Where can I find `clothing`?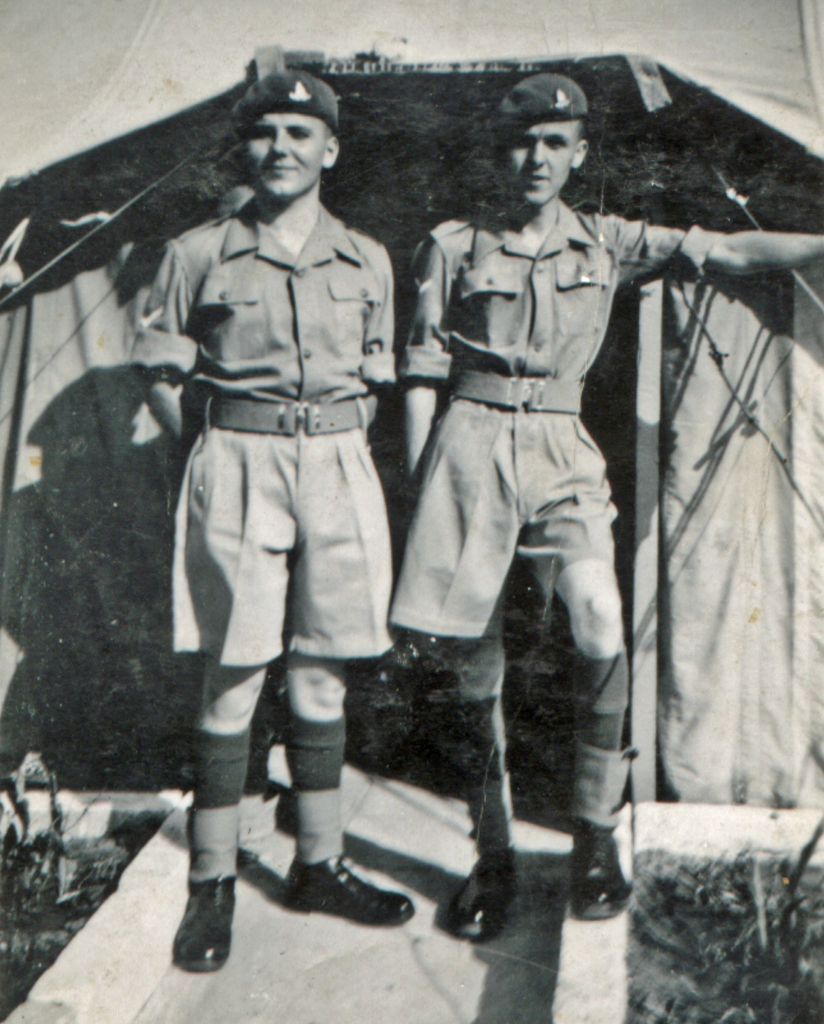
You can find it at left=126, top=185, right=401, bottom=689.
